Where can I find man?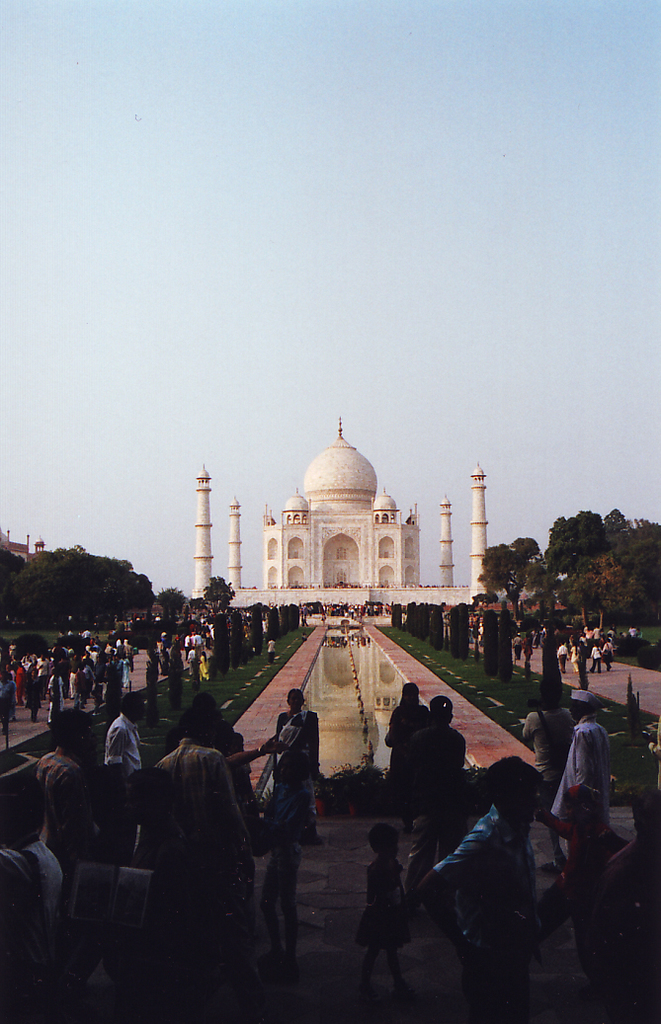
You can find it at {"x1": 0, "y1": 781, "x2": 64, "y2": 1023}.
